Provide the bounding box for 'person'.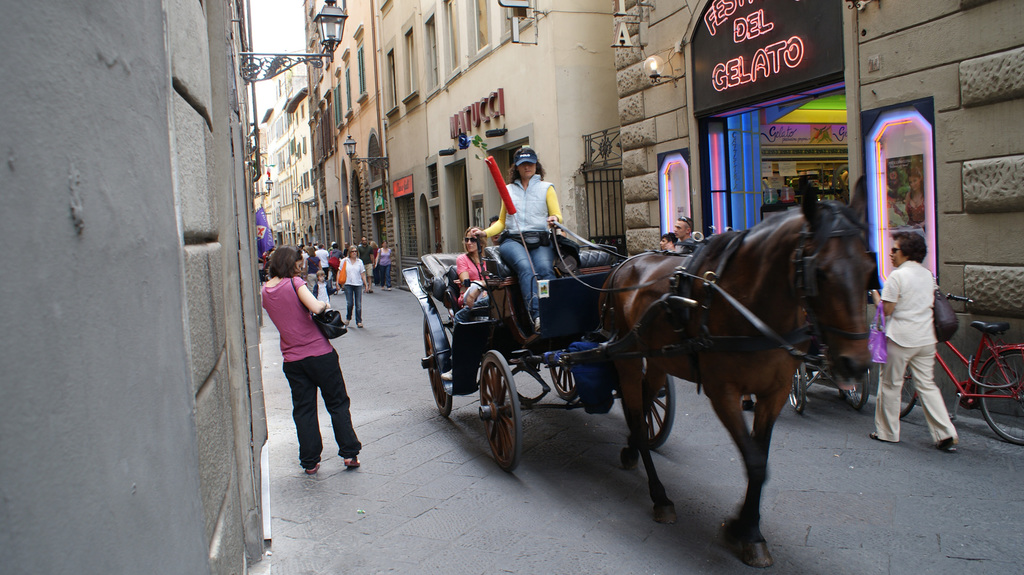
<bbox>474, 148, 561, 324</bbox>.
